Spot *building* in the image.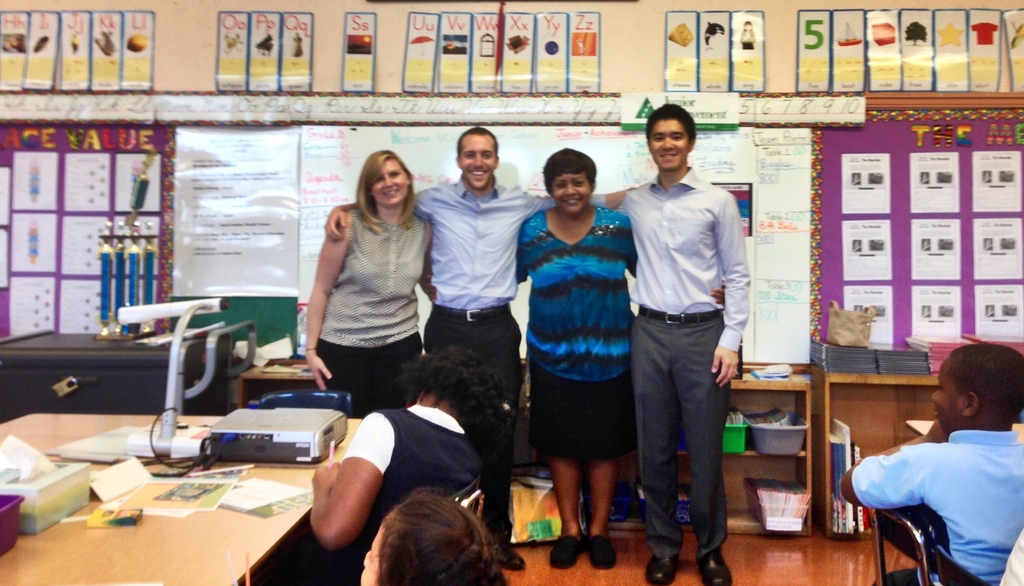
*building* found at pyautogui.locateOnScreen(0, 0, 1023, 585).
